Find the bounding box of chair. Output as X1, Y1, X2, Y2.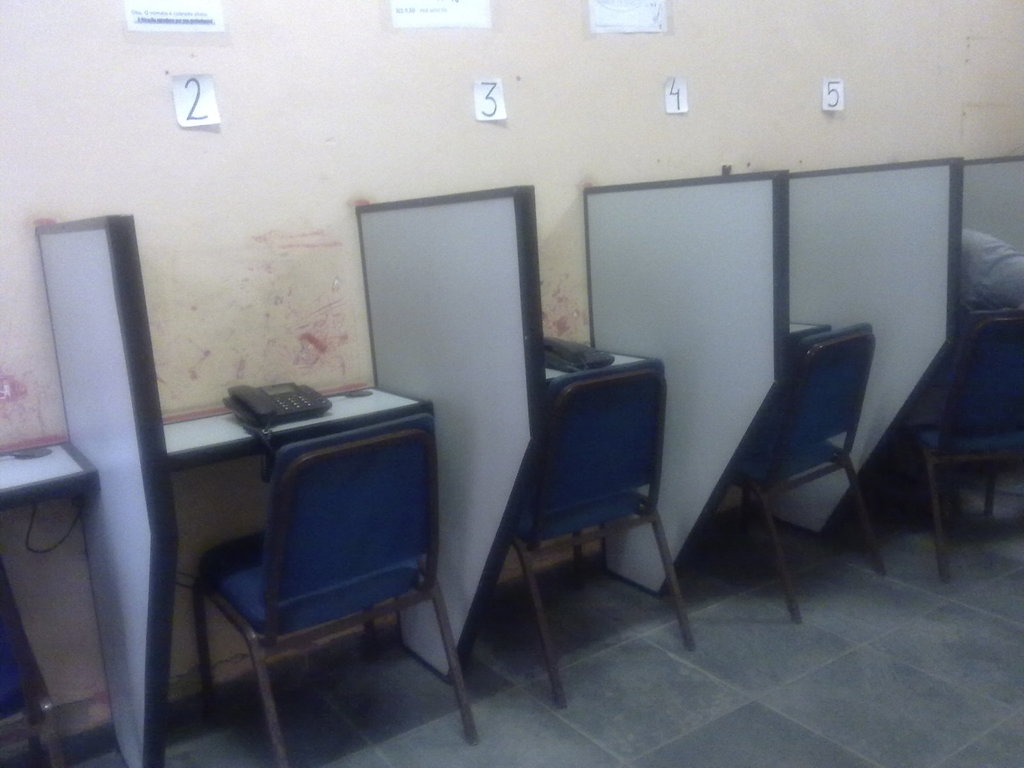
695, 321, 890, 627.
